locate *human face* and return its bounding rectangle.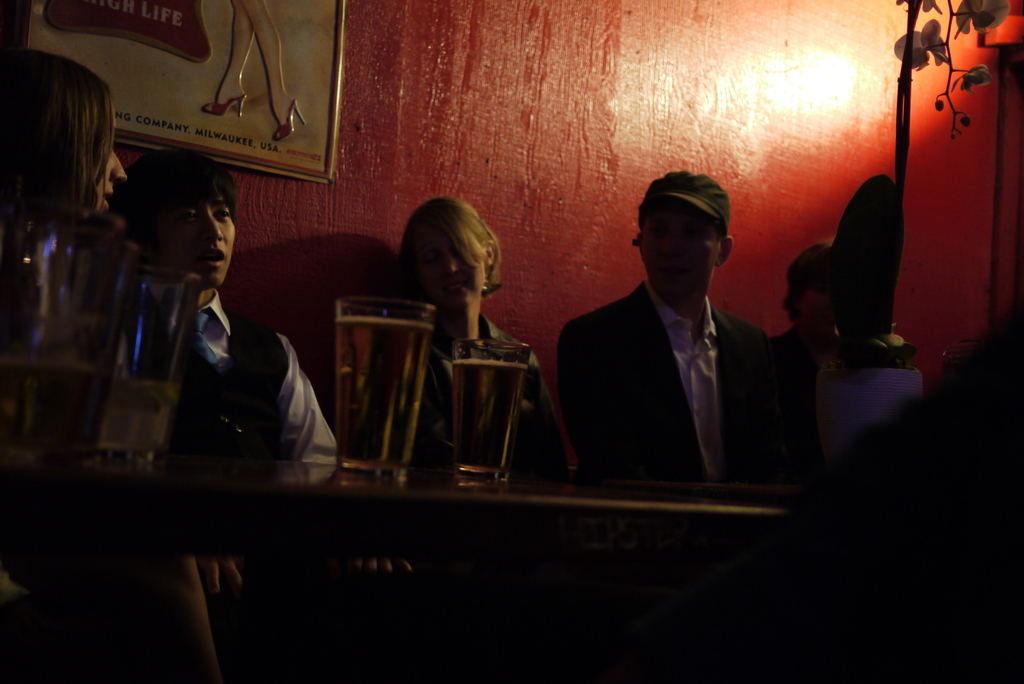
detection(420, 220, 492, 300).
